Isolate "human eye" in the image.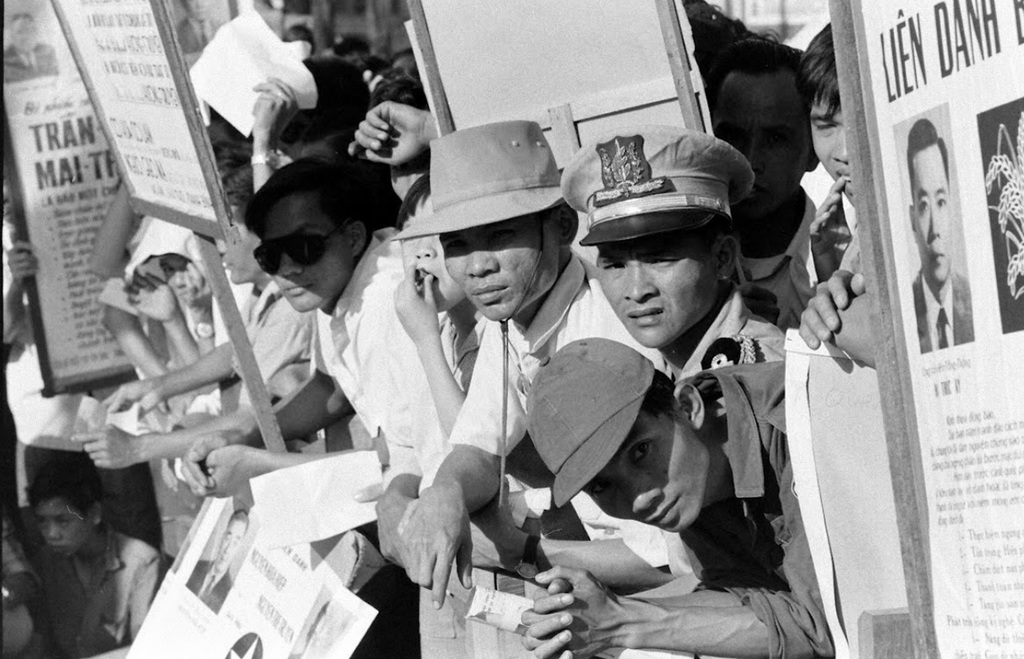
Isolated region: [left=934, top=193, right=952, bottom=213].
